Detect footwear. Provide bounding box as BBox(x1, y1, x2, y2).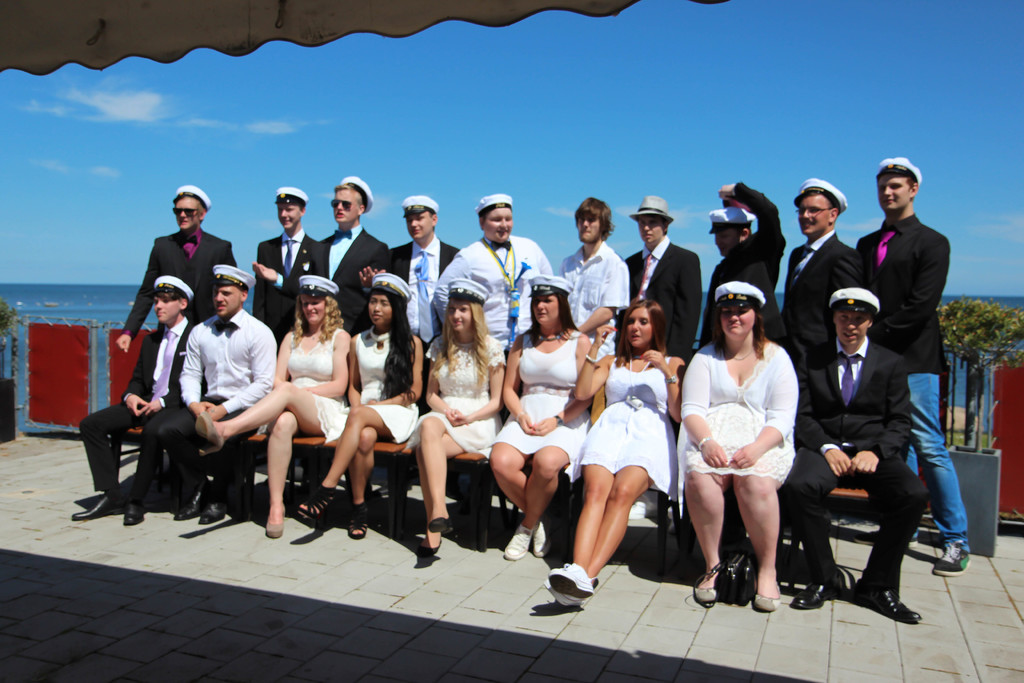
BBox(348, 506, 369, 541).
